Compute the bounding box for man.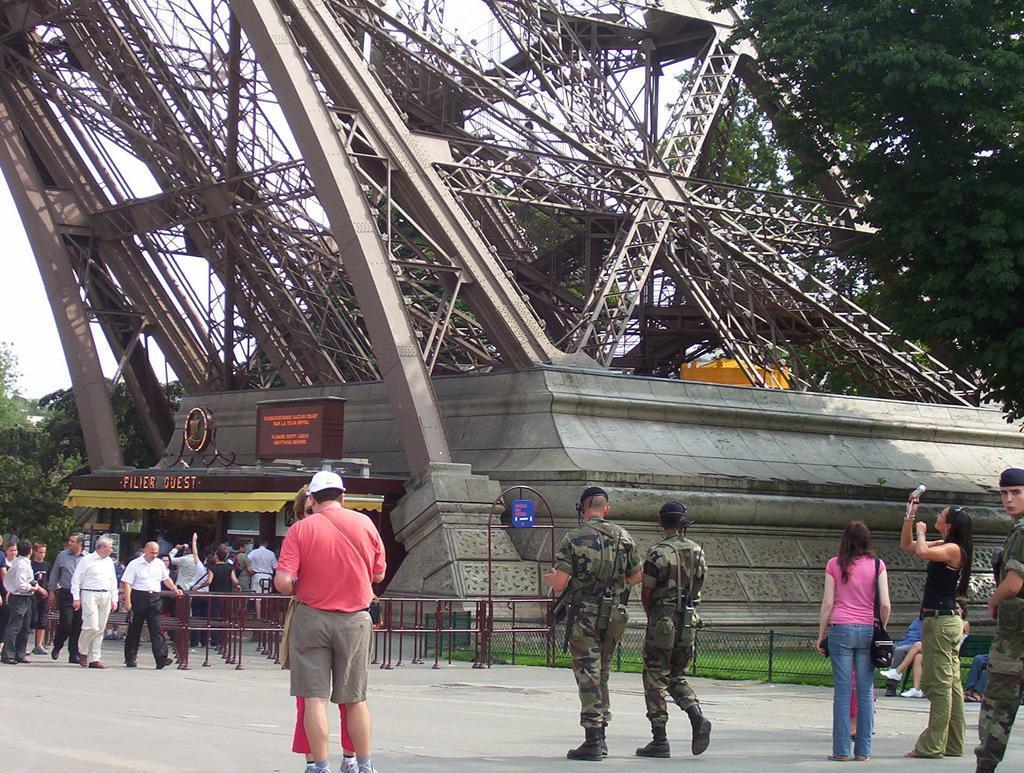
(left=44, top=530, right=90, bottom=662).
